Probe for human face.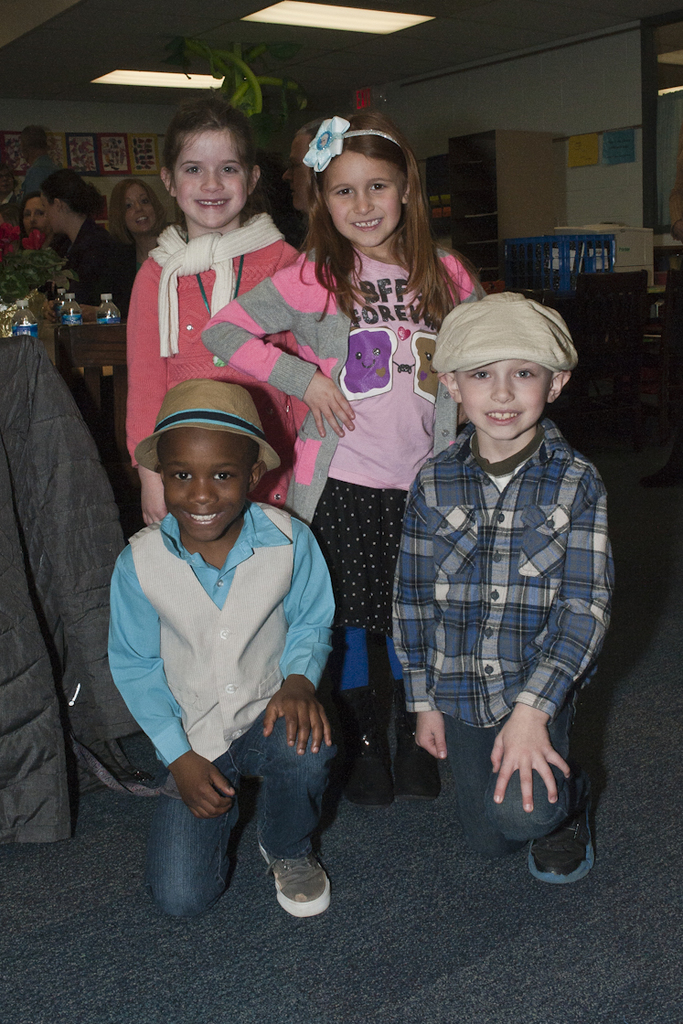
Probe result: box(452, 360, 547, 440).
